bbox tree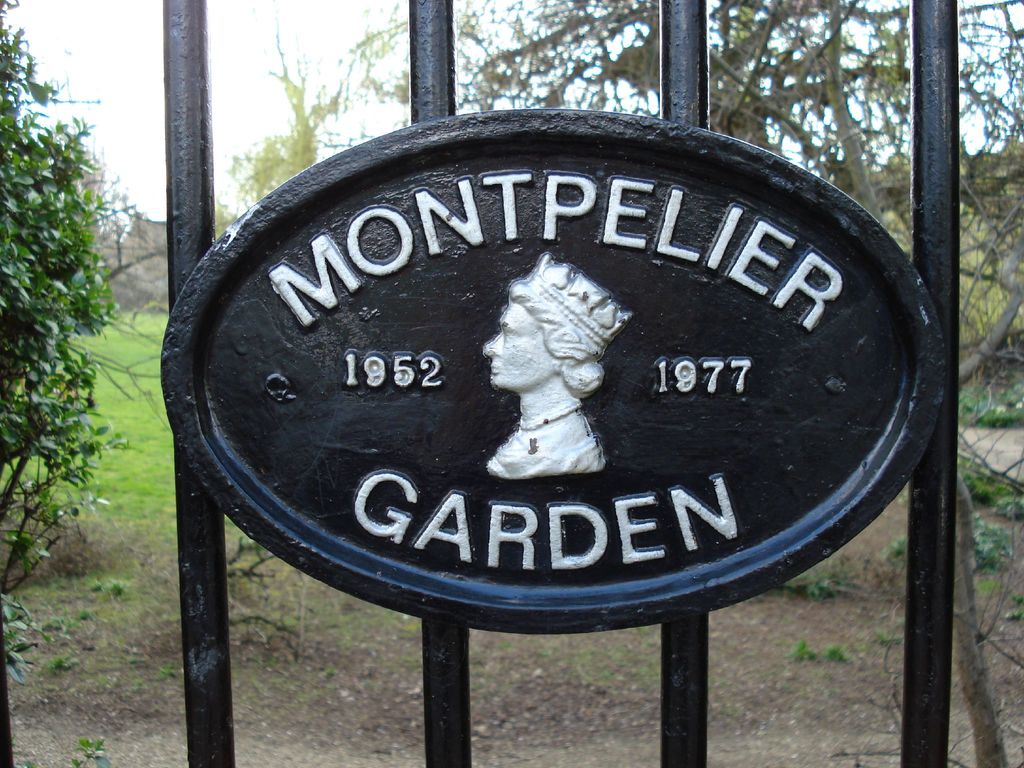
1, 9, 92, 545
